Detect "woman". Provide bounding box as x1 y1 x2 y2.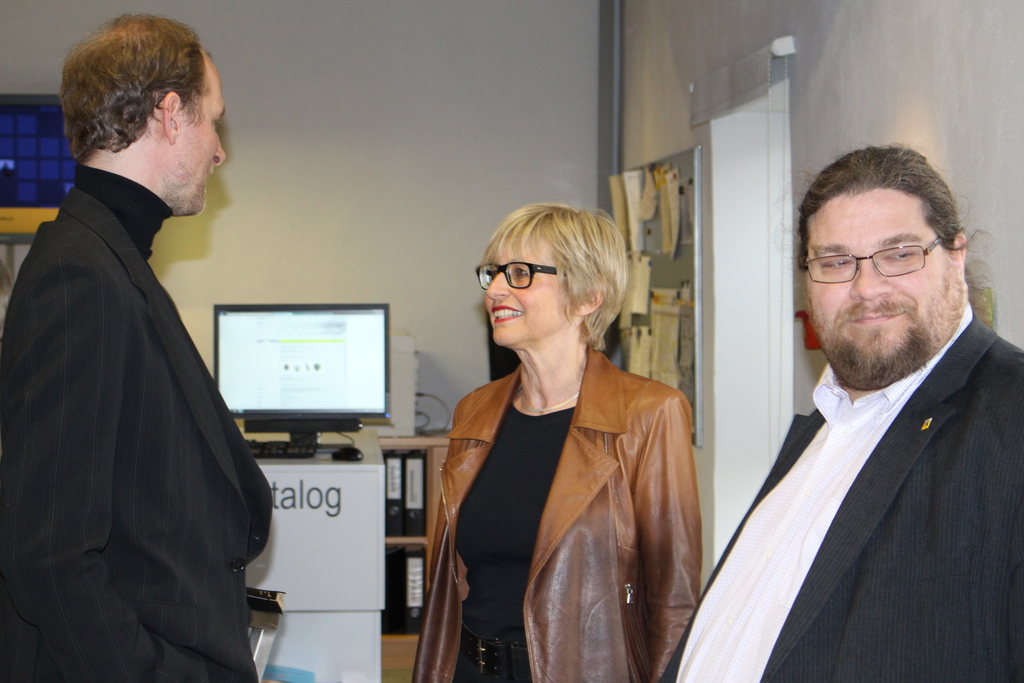
414 199 707 682.
